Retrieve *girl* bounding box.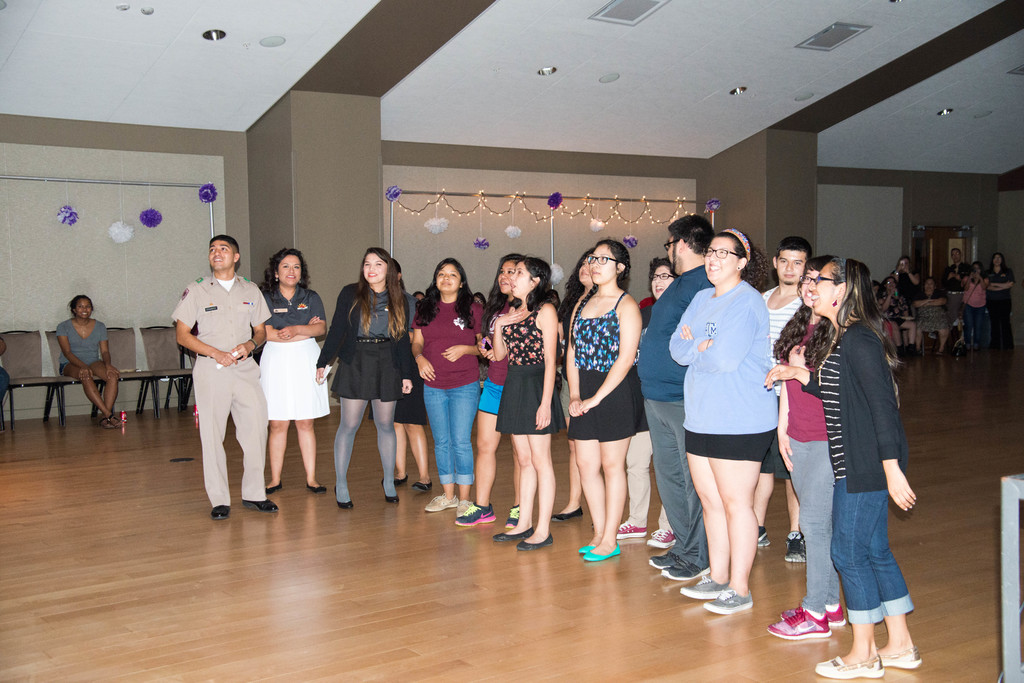
Bounding box: crop(407, 254, 485, 530).
